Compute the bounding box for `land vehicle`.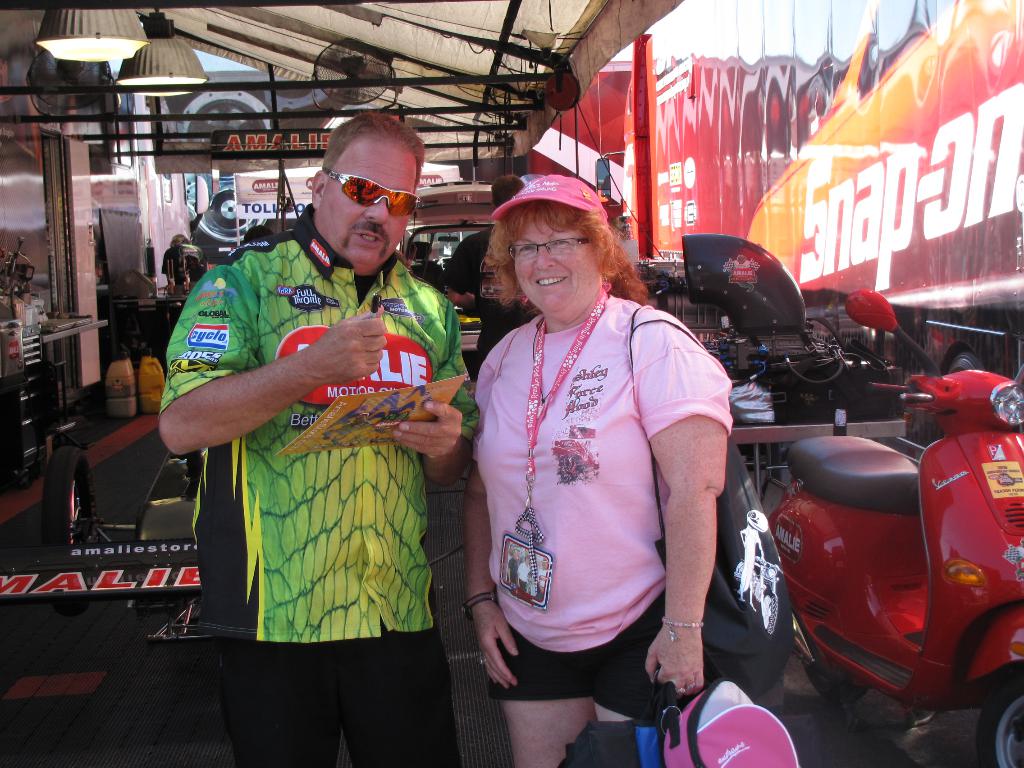
Rect(762, 292, 1023, 767).
